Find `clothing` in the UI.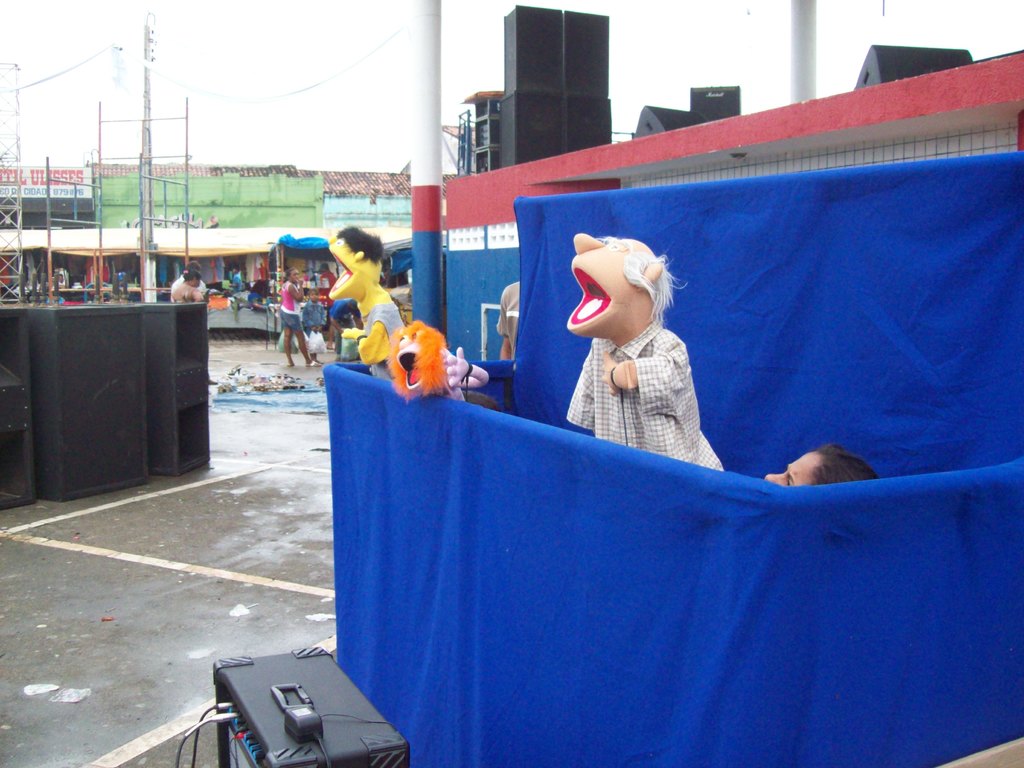
UI element at locate(282, 280, 300, 333).
